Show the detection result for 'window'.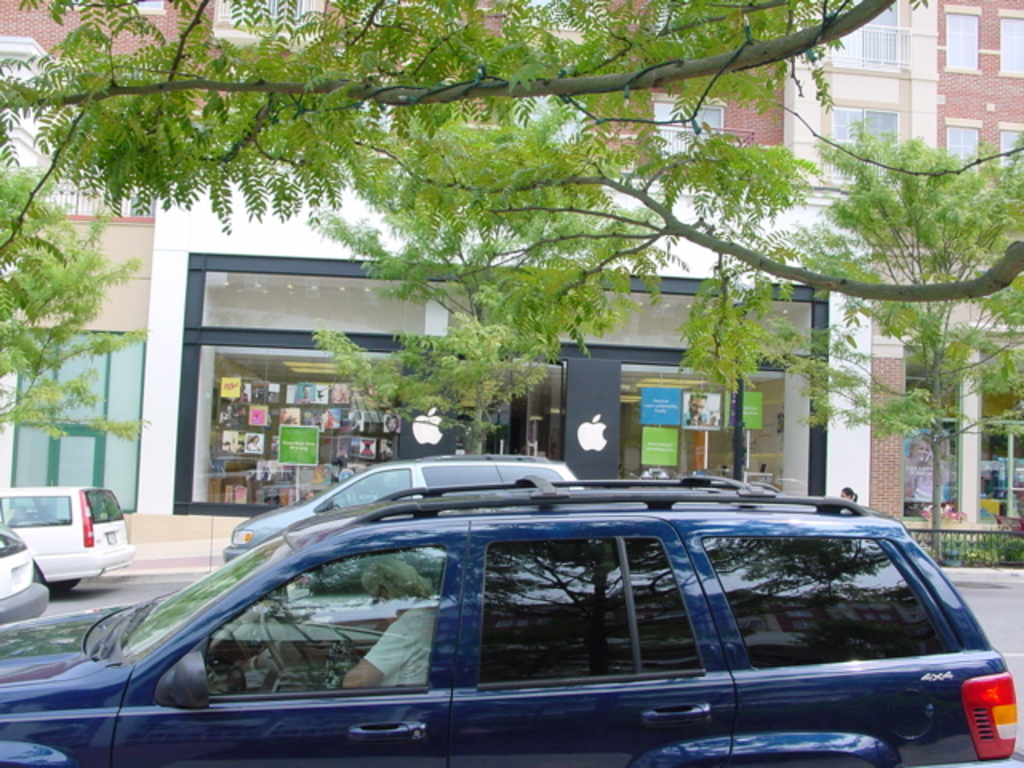
950, 120, 978, 166.
